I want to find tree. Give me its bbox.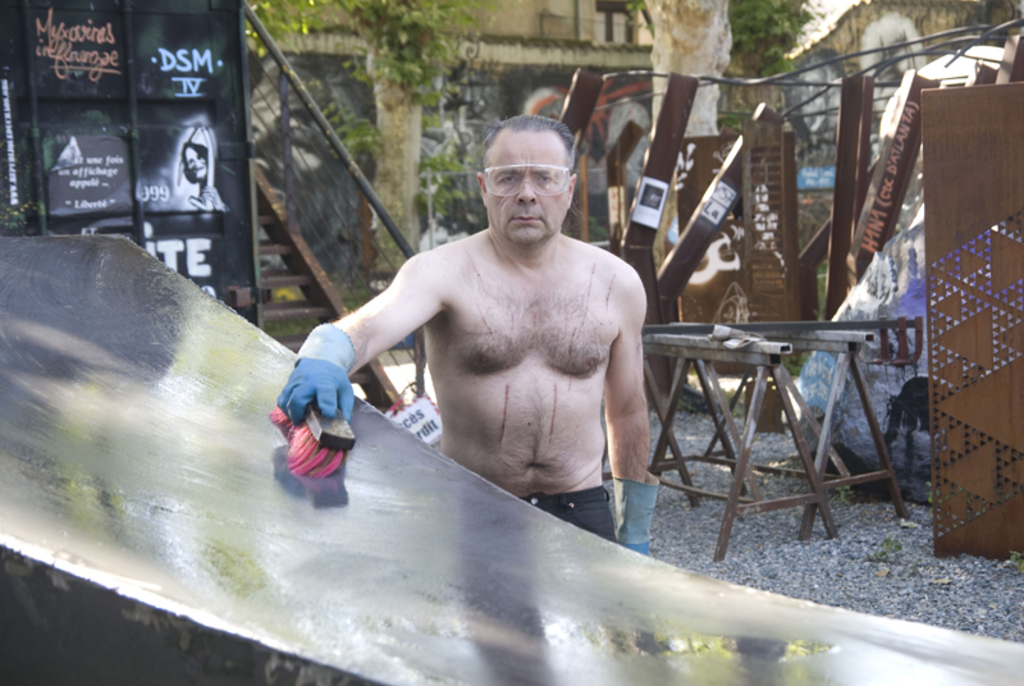
bbox=(246, 0, 484, 302).
